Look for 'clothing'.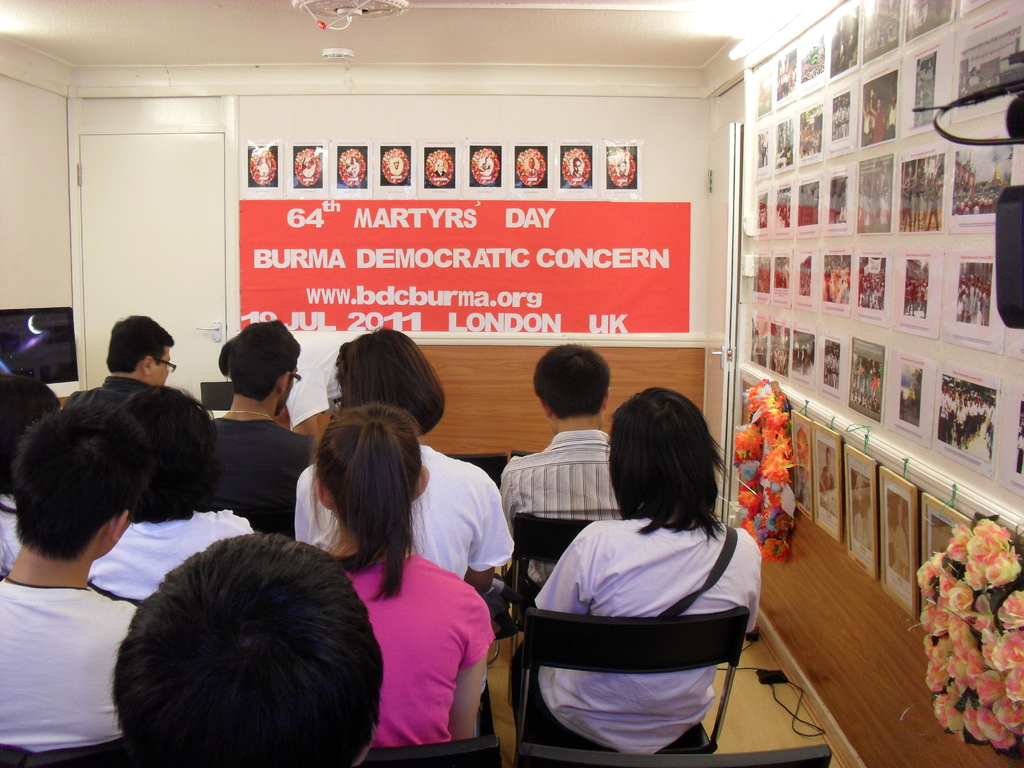
Found: crop(852, 509, 876, 551).
